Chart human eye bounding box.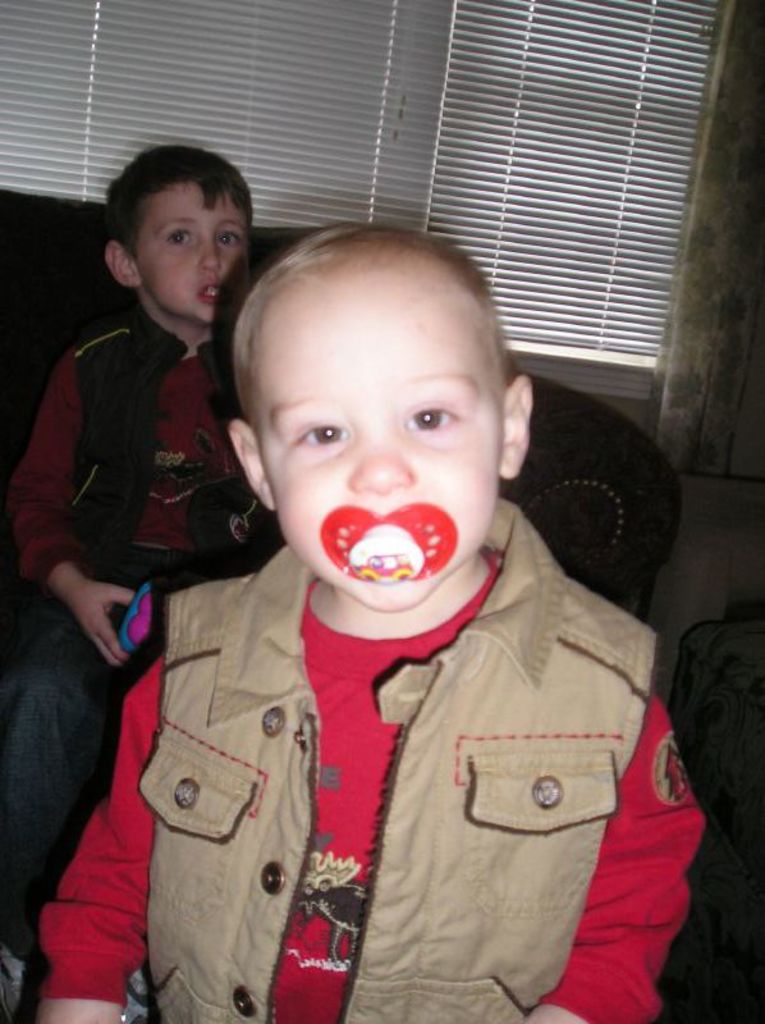
Charted: 394:396:471:431.
